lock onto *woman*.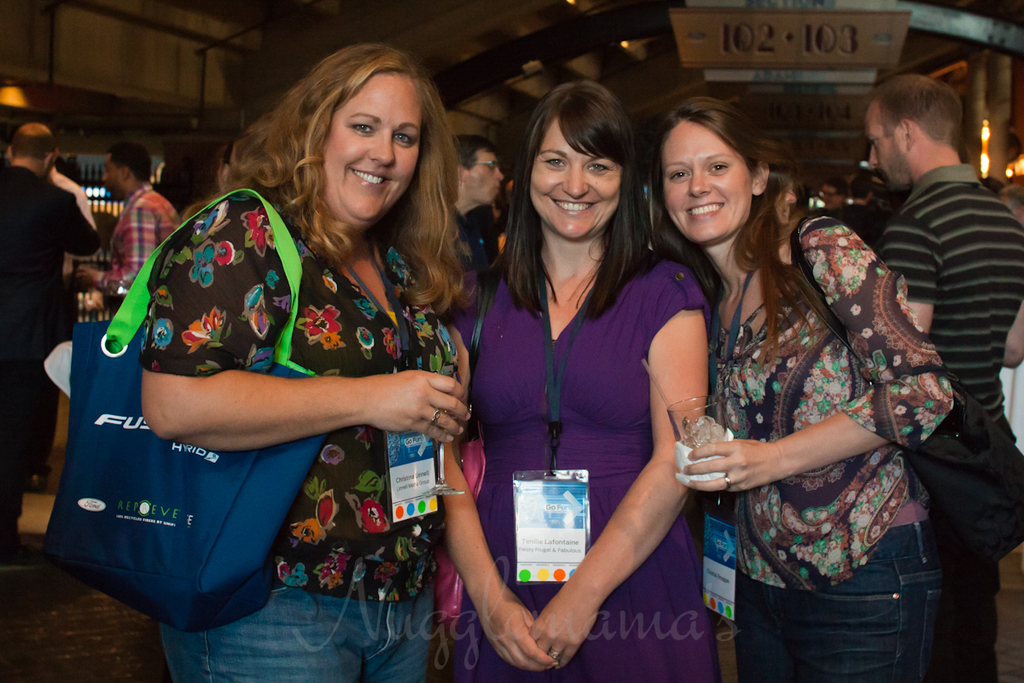
Locked: (439,73,715,682).
